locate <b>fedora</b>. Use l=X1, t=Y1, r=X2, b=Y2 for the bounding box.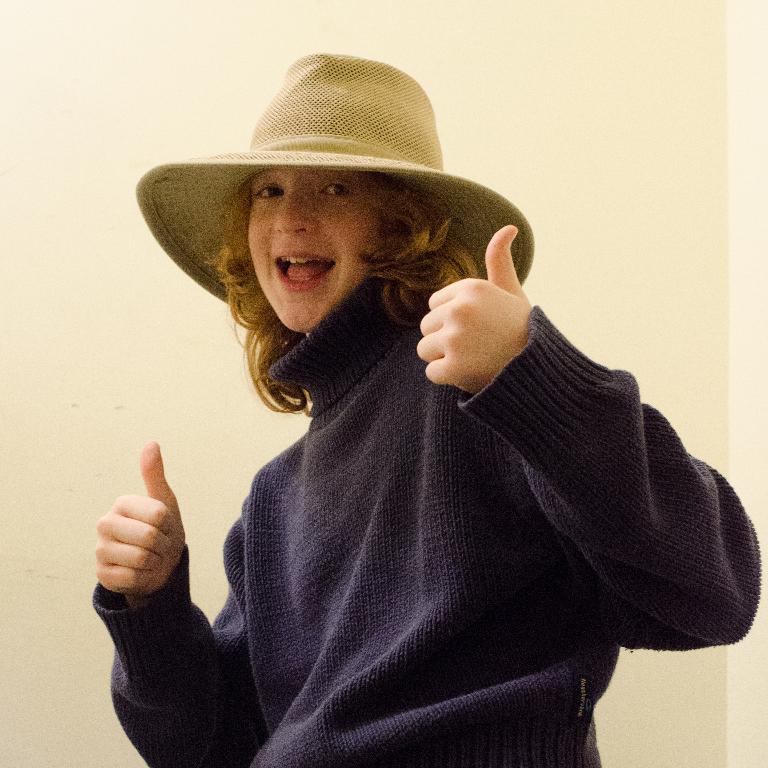
l=134, t=53, r=538, b=324.
